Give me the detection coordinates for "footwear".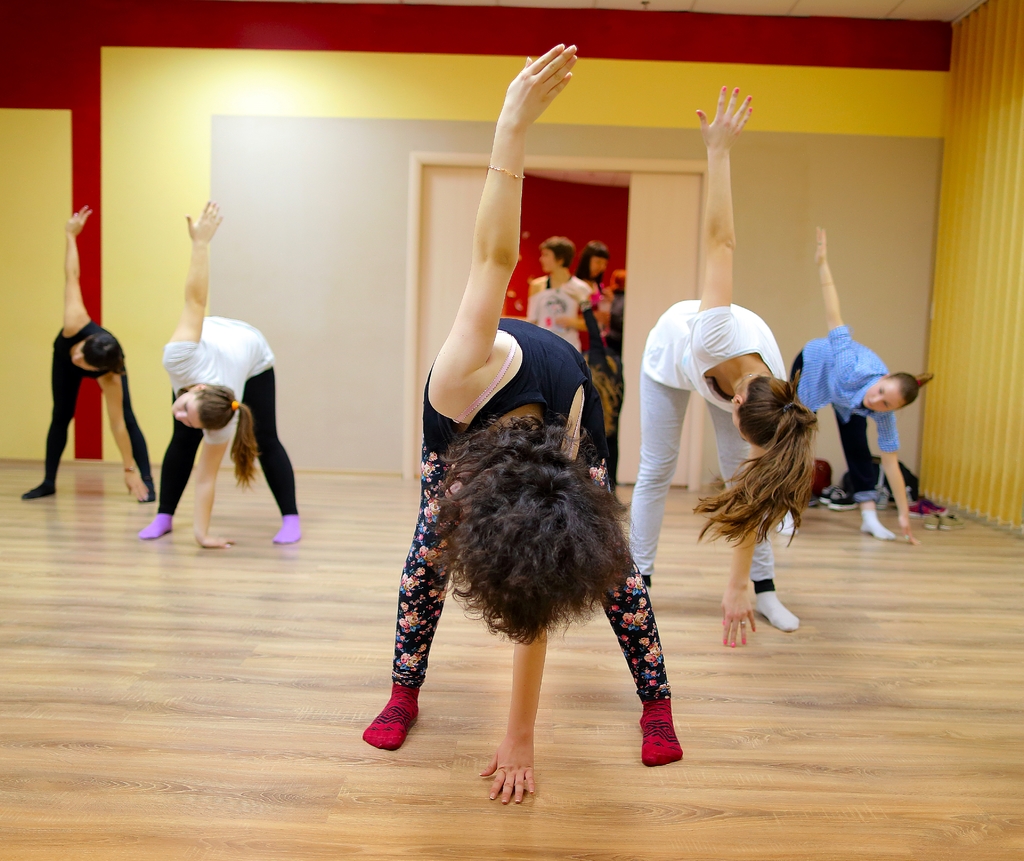
(left=21, top=478, right=63, bottom=498).
